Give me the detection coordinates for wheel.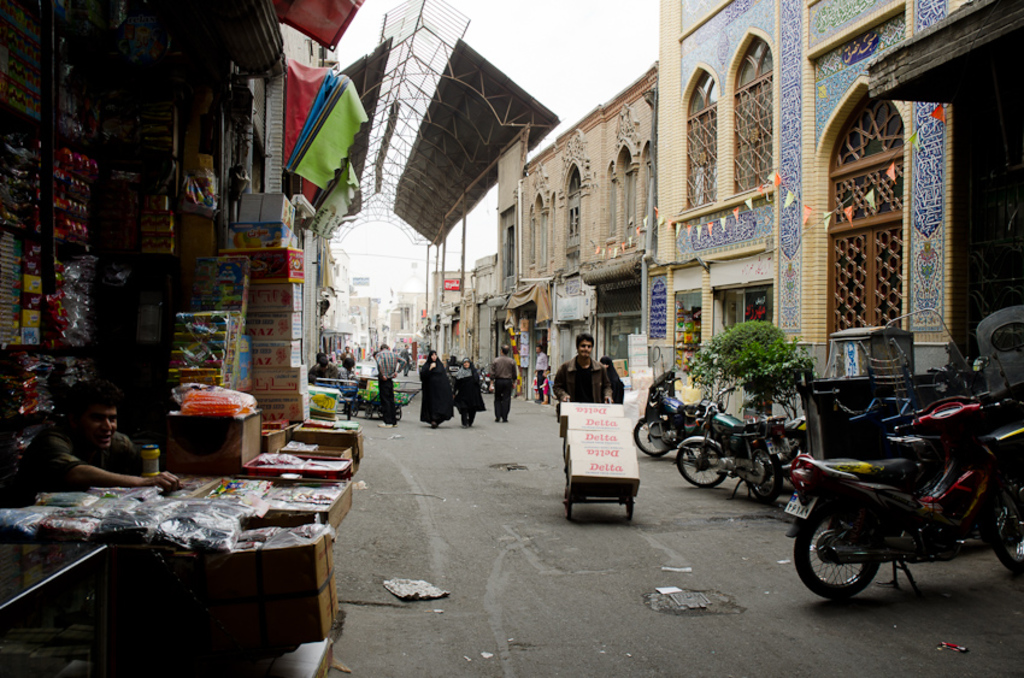
box=[799, 499, 877, 608].
